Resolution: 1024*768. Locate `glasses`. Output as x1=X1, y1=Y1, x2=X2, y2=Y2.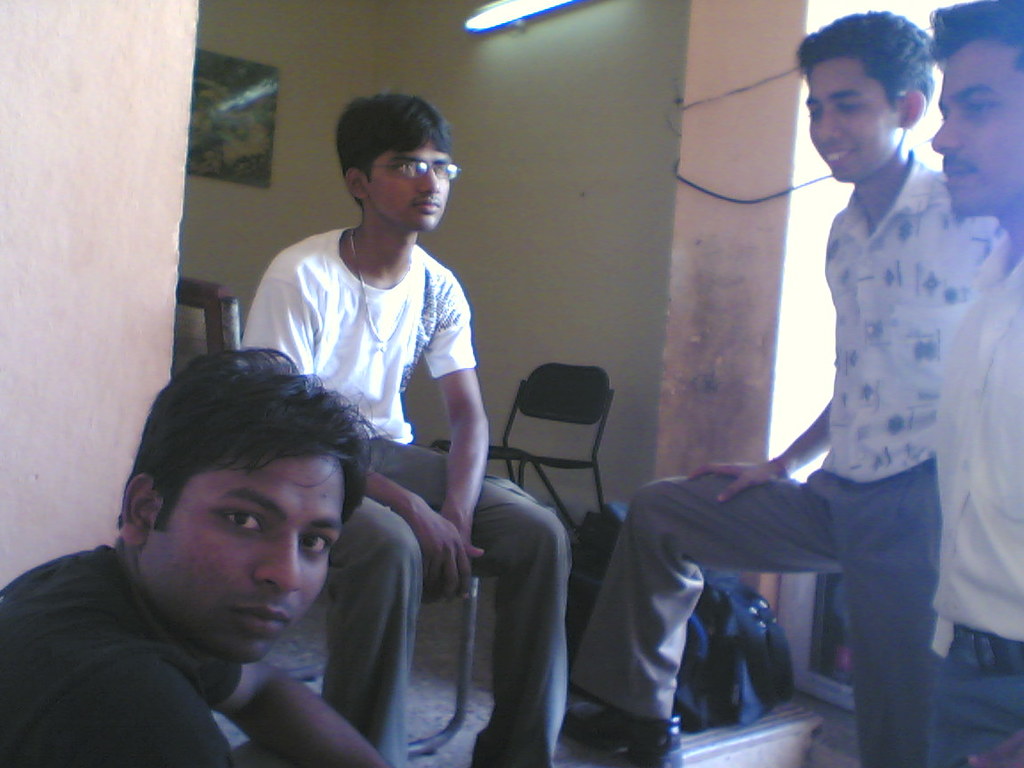
x1=332, y1=144, x2=460, y2=193.
